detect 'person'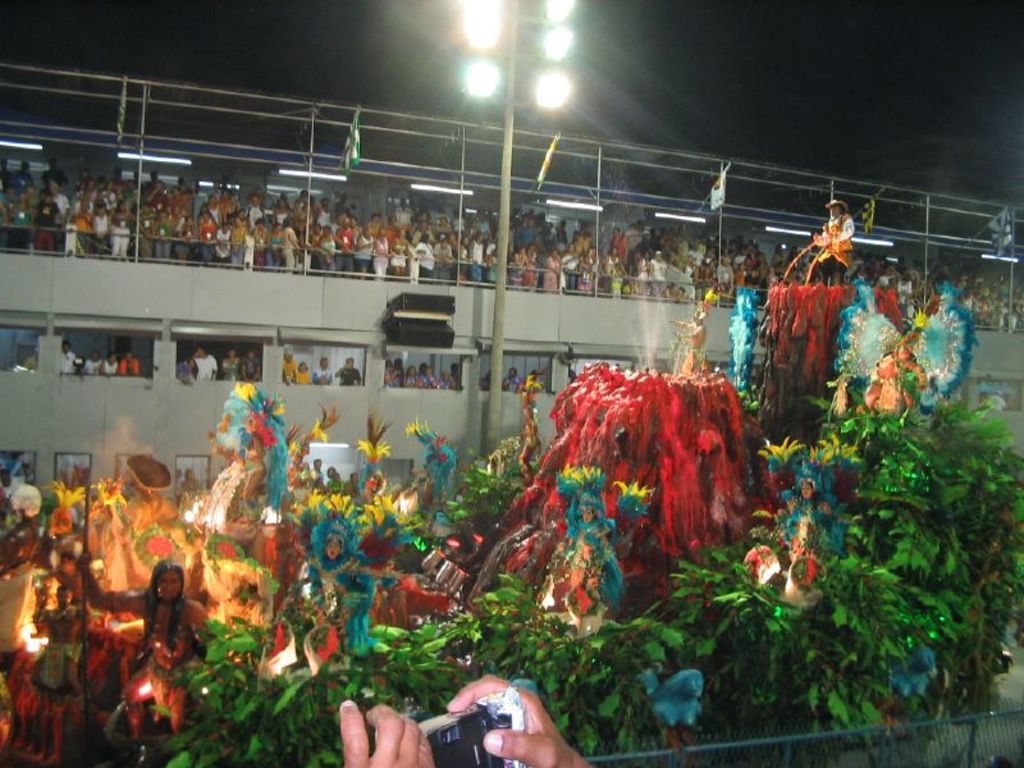
select_region(426, 669, 547, 759)
